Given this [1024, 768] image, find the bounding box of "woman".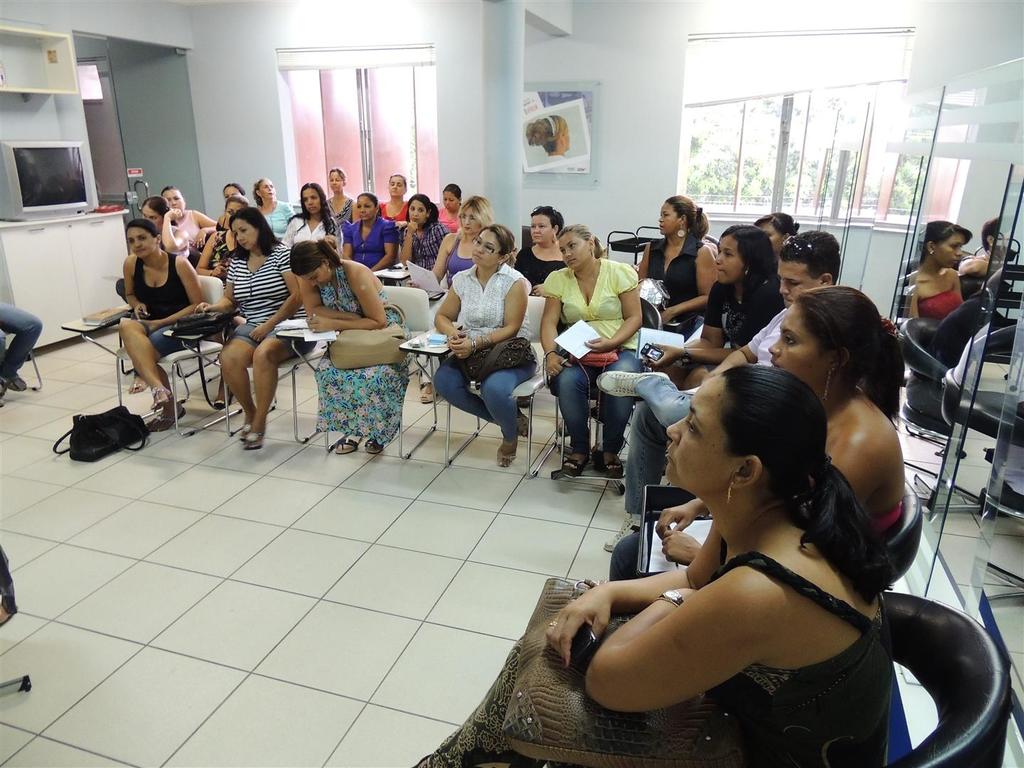
x1=319 y1=164 x2=357 y2=227.
